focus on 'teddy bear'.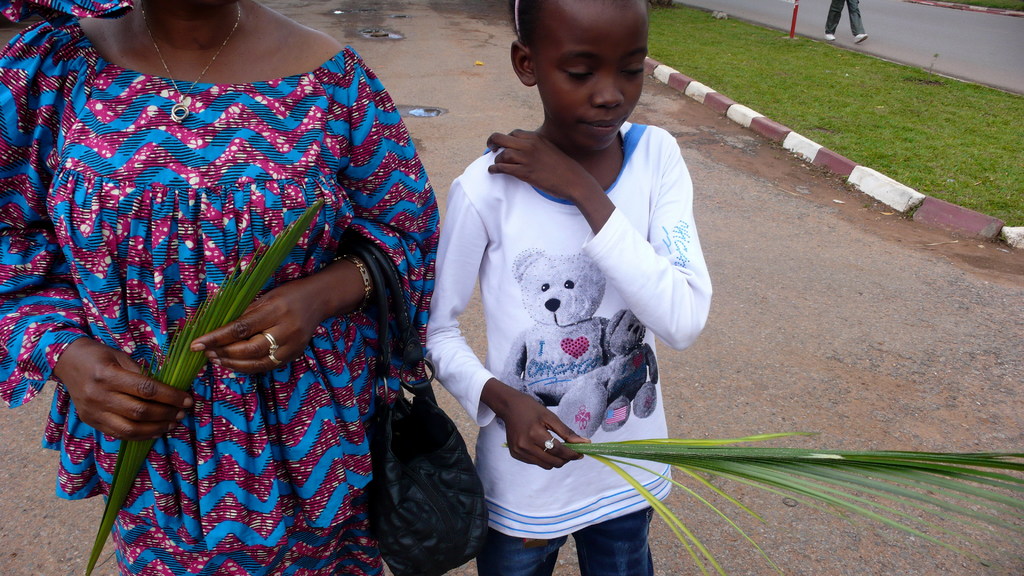
Focused at (x1=602, y1=303, x2=657, y2=433).
